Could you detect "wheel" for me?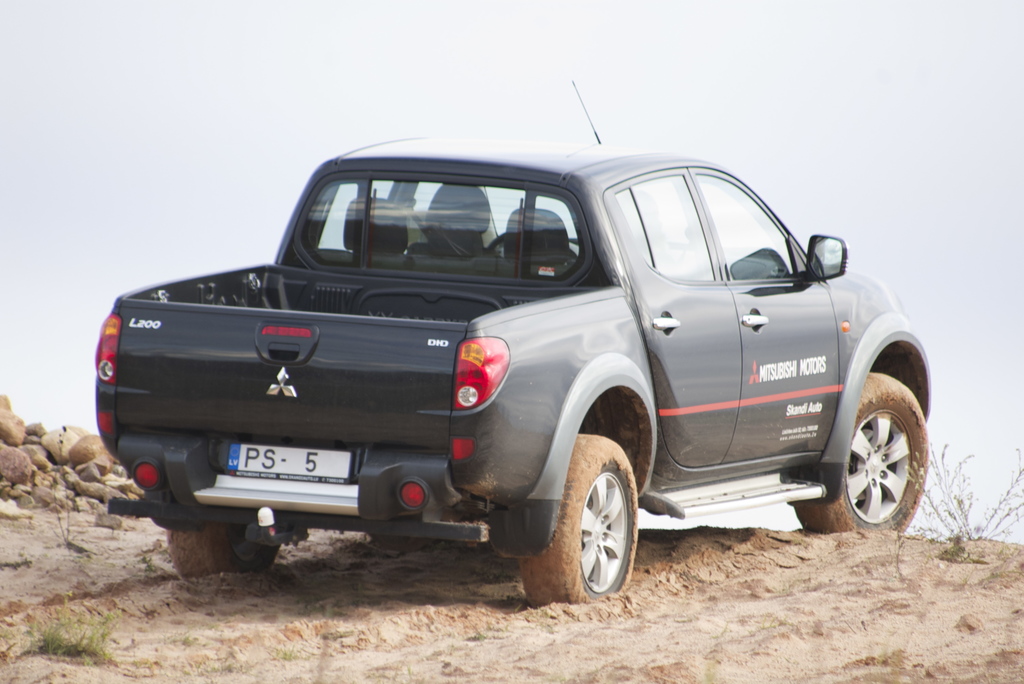
Detection result: rect(793, 373, 932, 535).
